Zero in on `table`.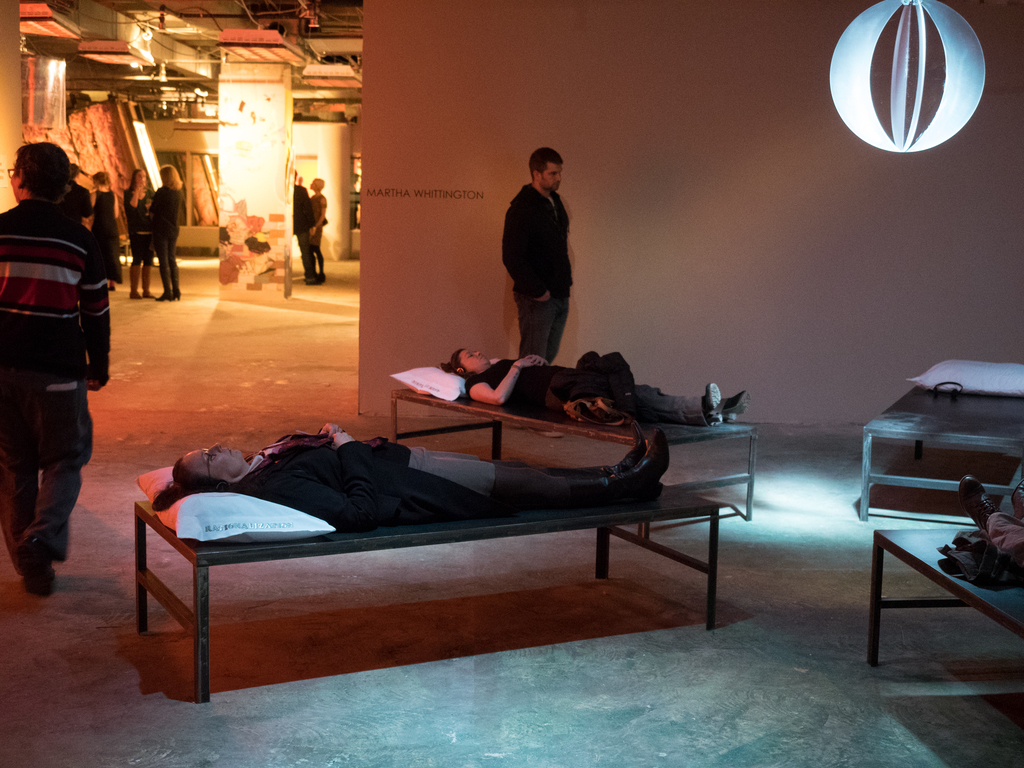
Zeroed in: 867,531,1023,668.
